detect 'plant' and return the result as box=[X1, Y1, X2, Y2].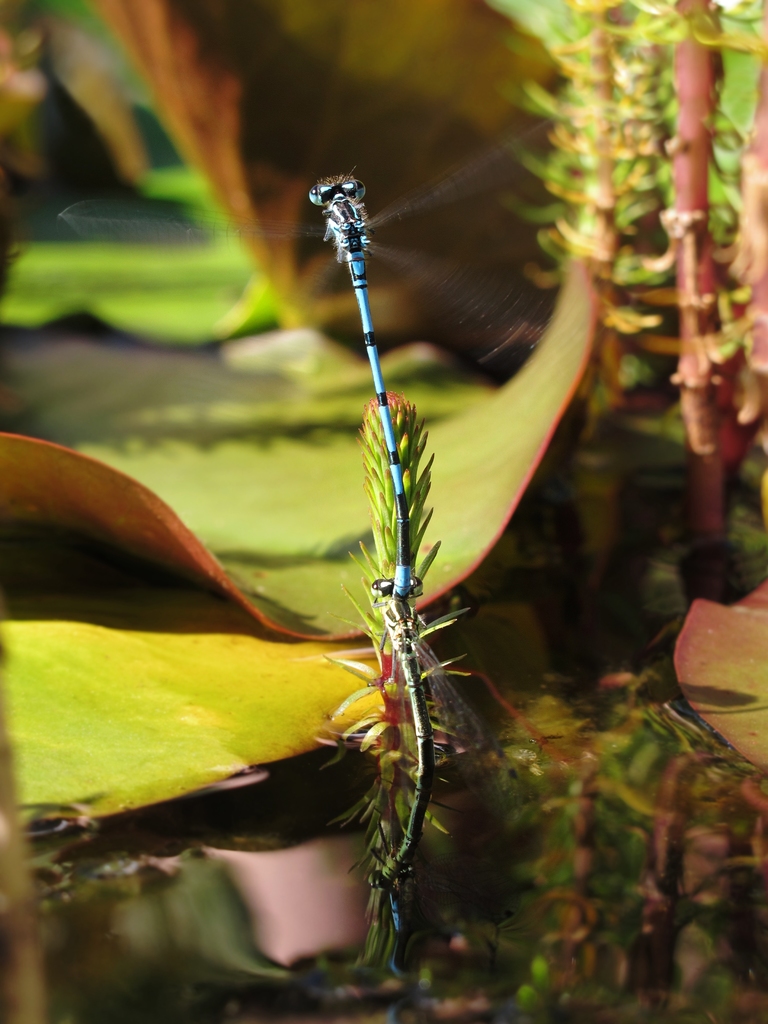
box=[335, 372, 500, 1018].
